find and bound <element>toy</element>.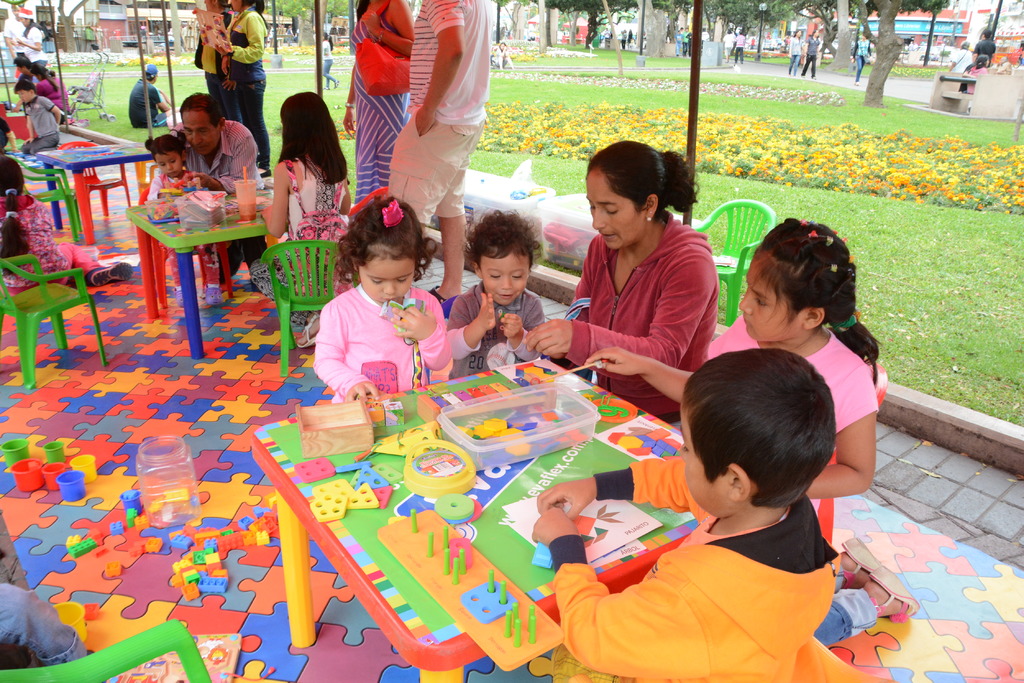
Bound: crop(337, 461, 371, 473).
